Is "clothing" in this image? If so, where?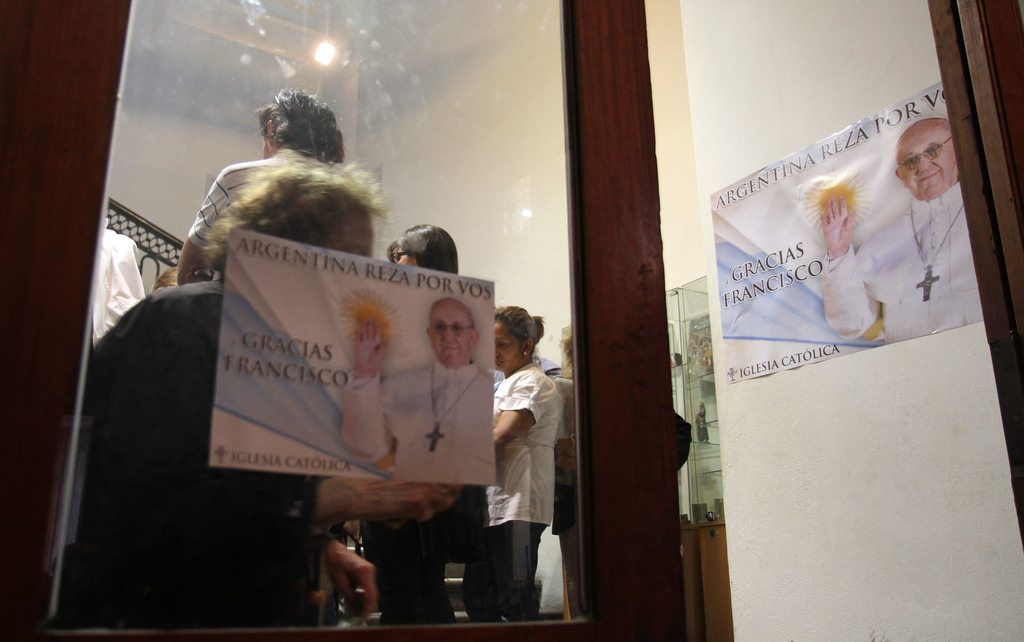
Yes, at region(819, 184, 982, 344).
